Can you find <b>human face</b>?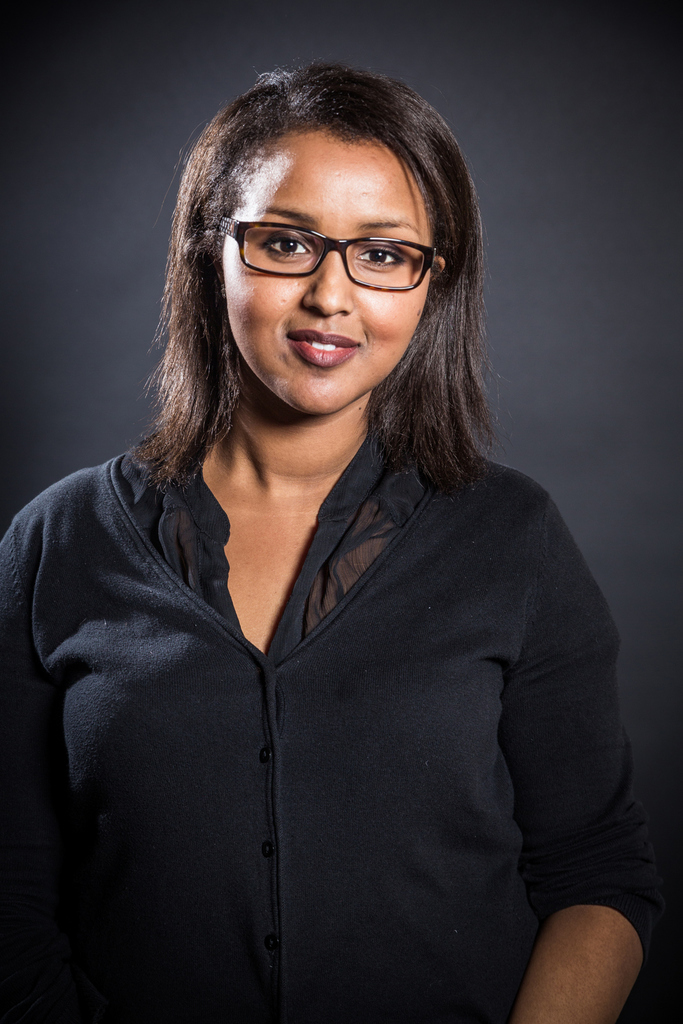
Yes, bounding box: [left=225, top=156, right=437, bottom=415].
